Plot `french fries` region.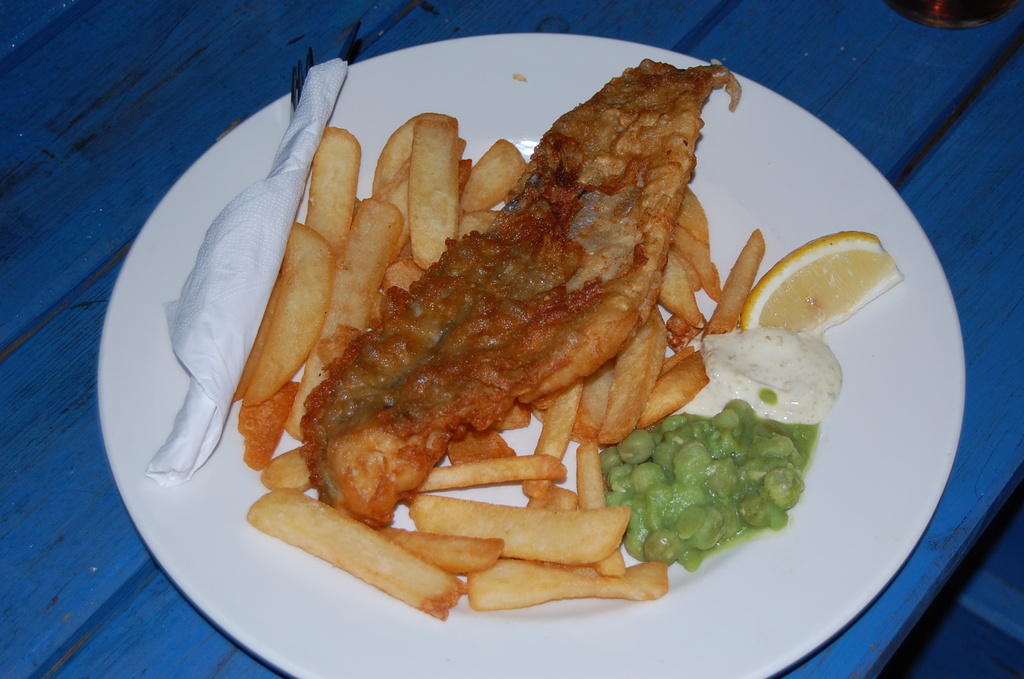
Plotted at select_region(461, 211, 497, 242).
